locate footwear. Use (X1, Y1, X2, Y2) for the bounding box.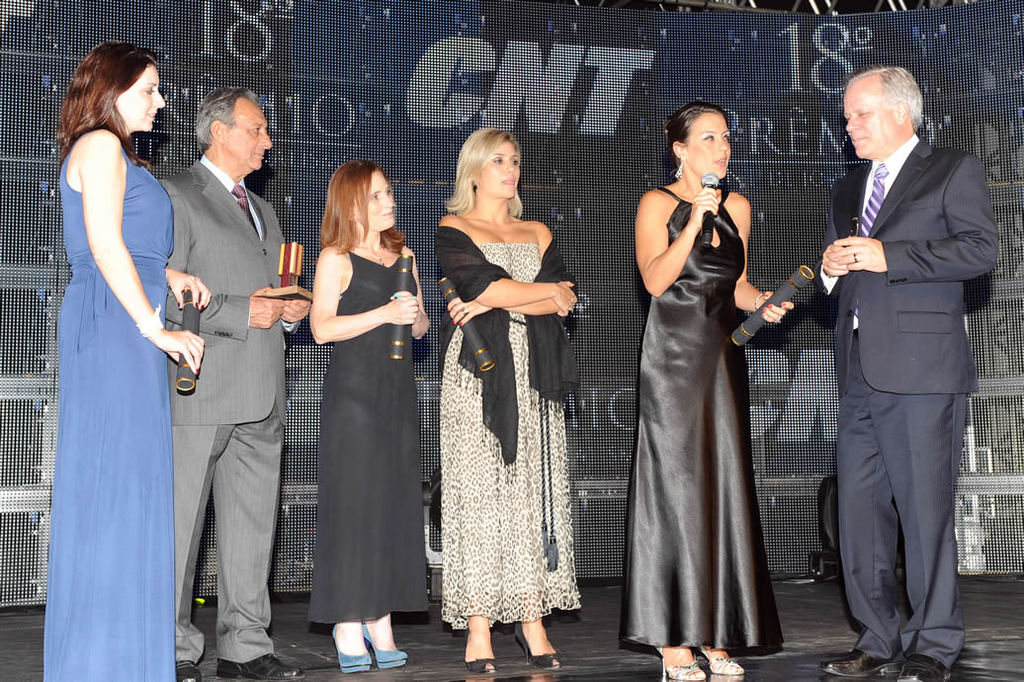
(514, 617, 563, 666).
